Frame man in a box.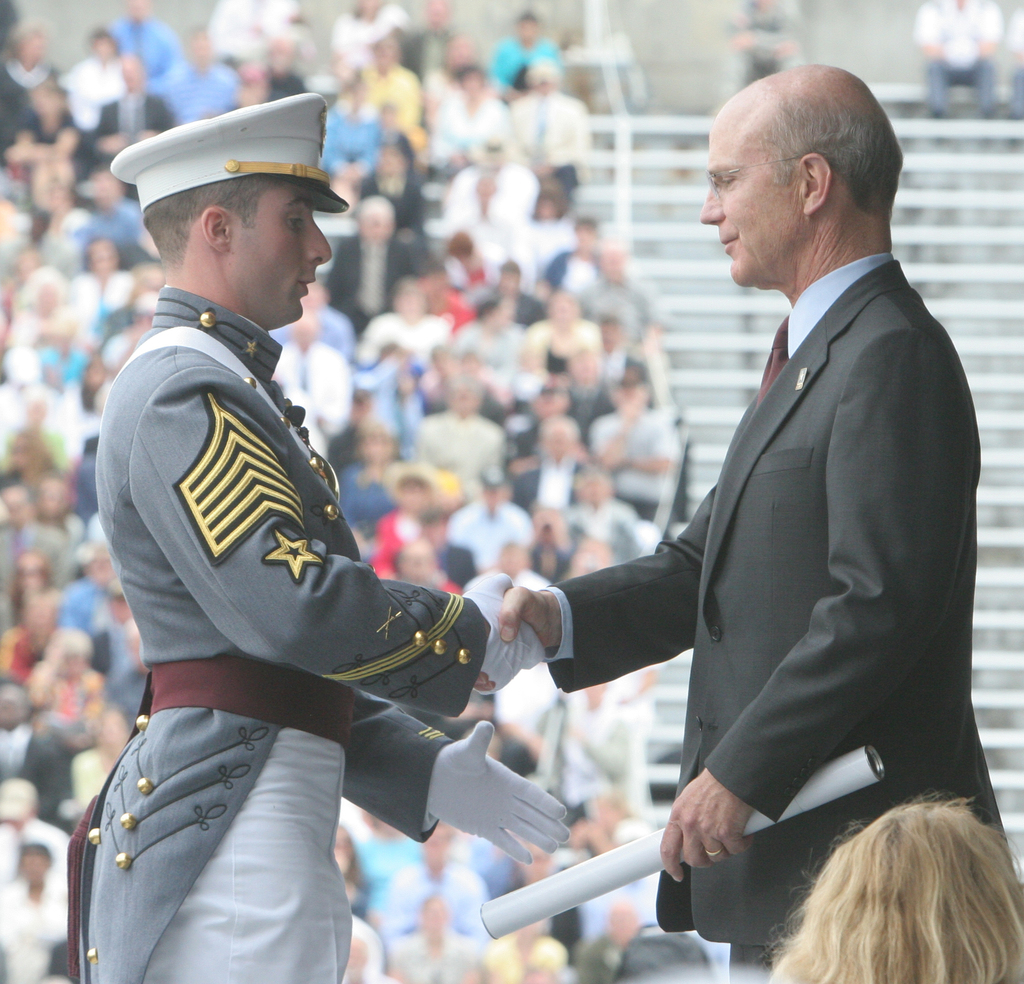
crop(439, 137, 536, 243).
